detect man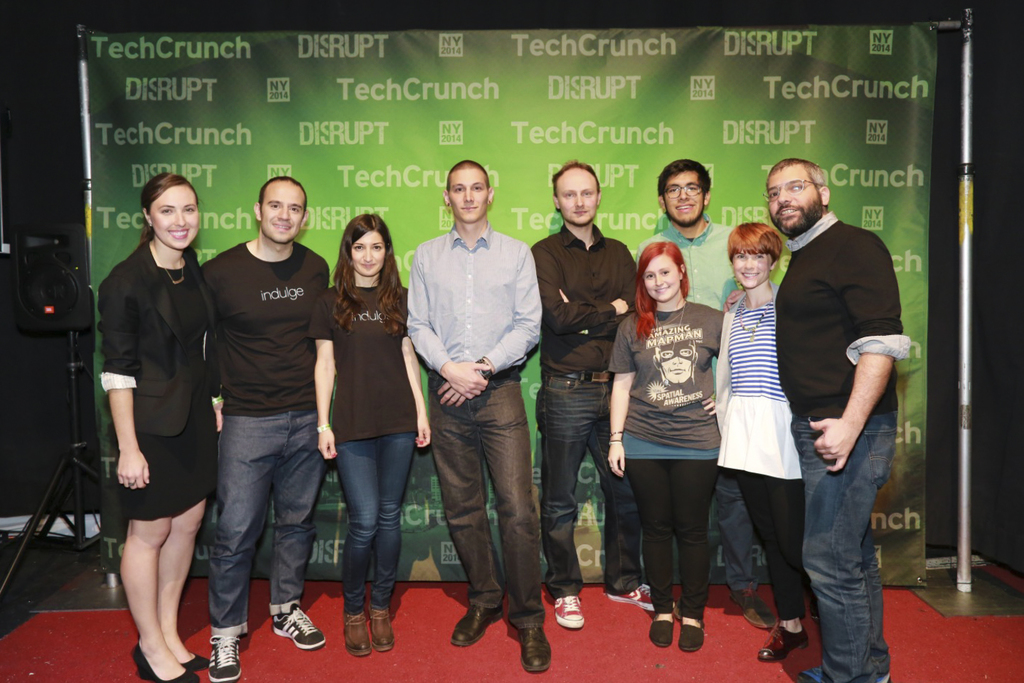
bbox=(631, 169, 771, 633)
